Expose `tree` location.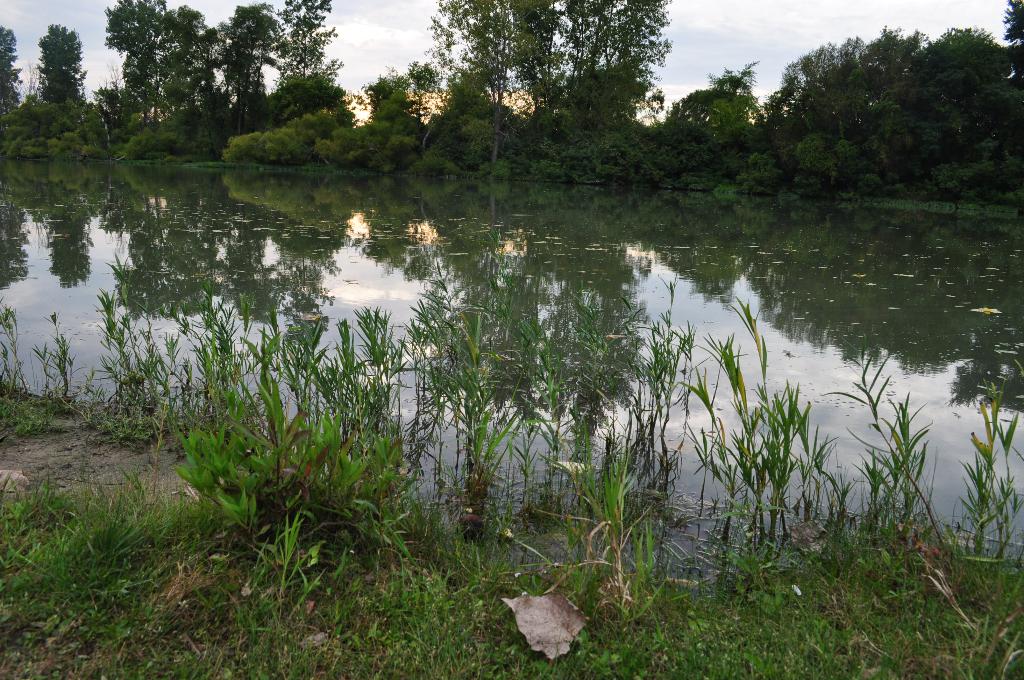
Exposed at <box>344,60,451,169</box>.
